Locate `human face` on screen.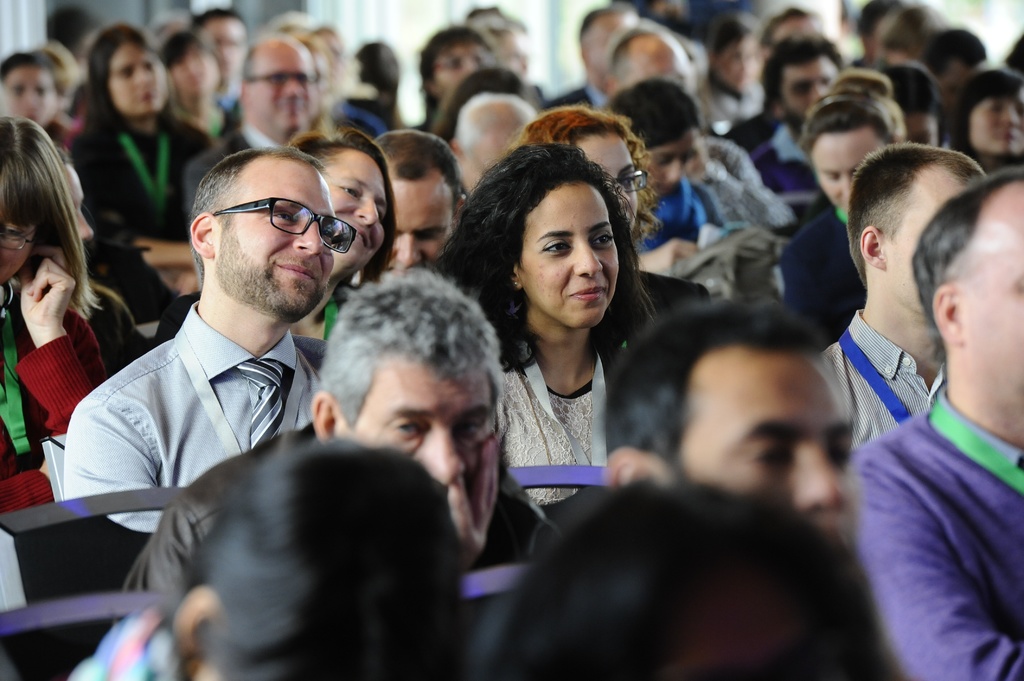
On screen at crop(395, 170, 452, 266).
